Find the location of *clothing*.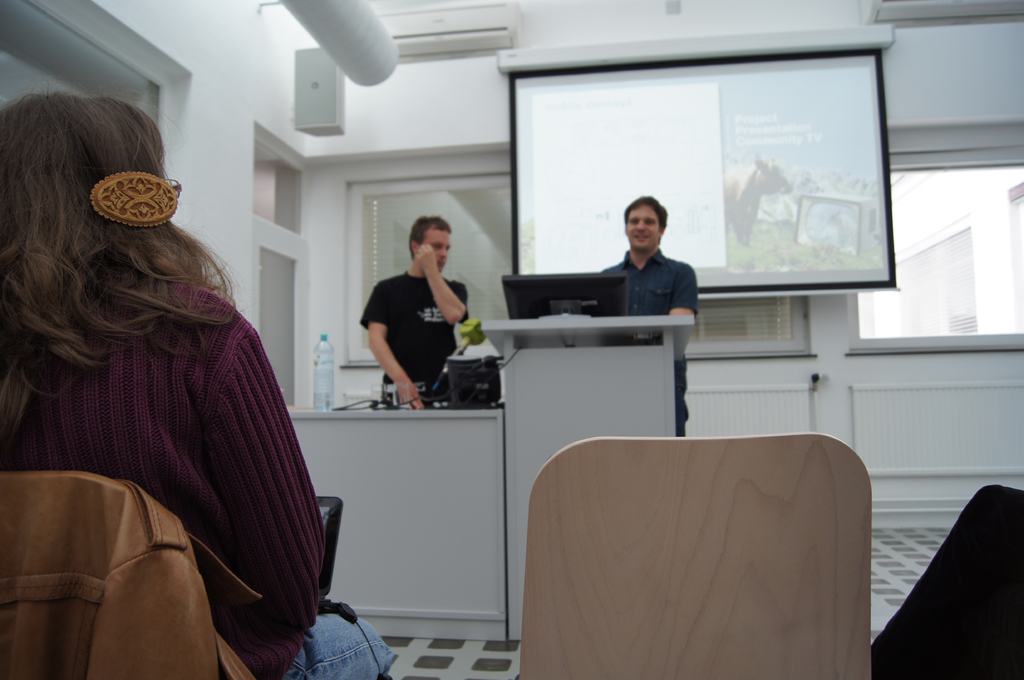
Location: detection(618, 242, 704, 439).
